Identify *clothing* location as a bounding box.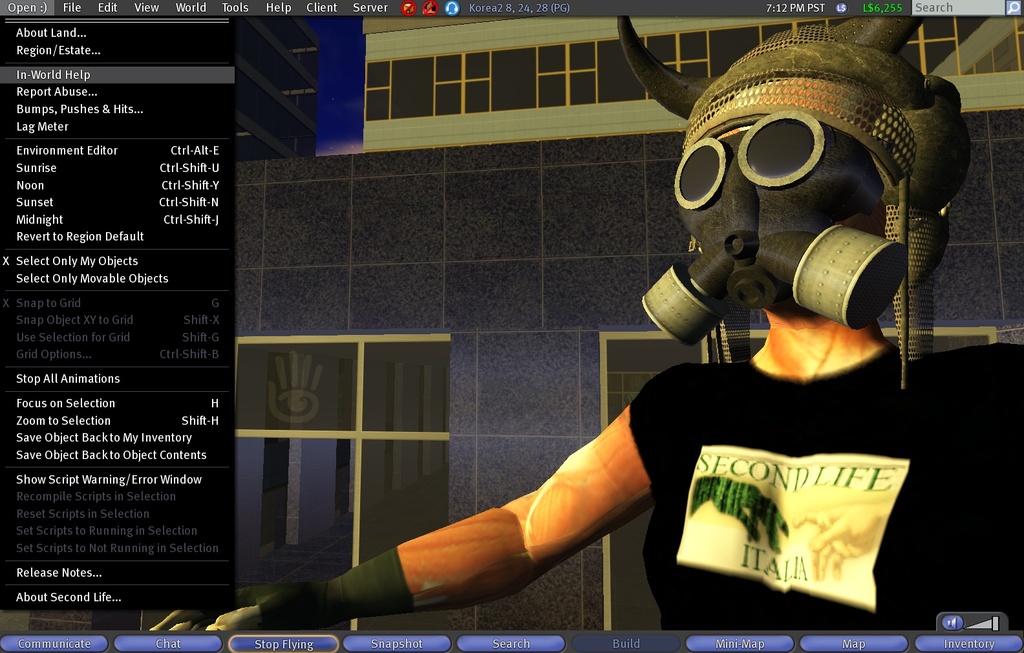
left=626, top=337, right=1023, bottom=633.
